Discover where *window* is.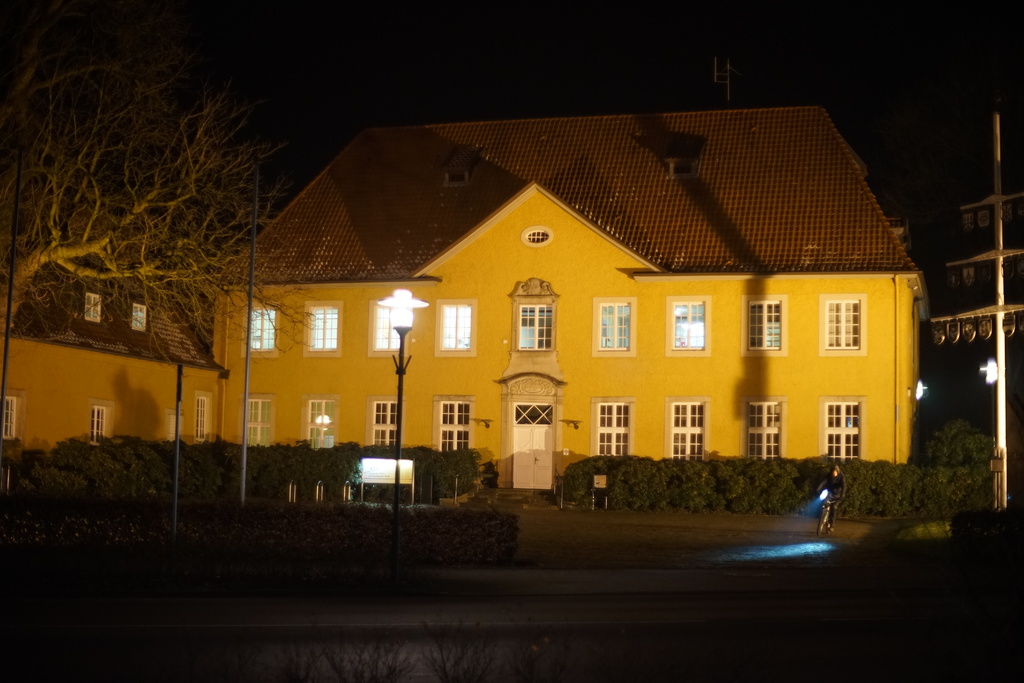
Discovered at BBox(372, 399, 399, 445).
